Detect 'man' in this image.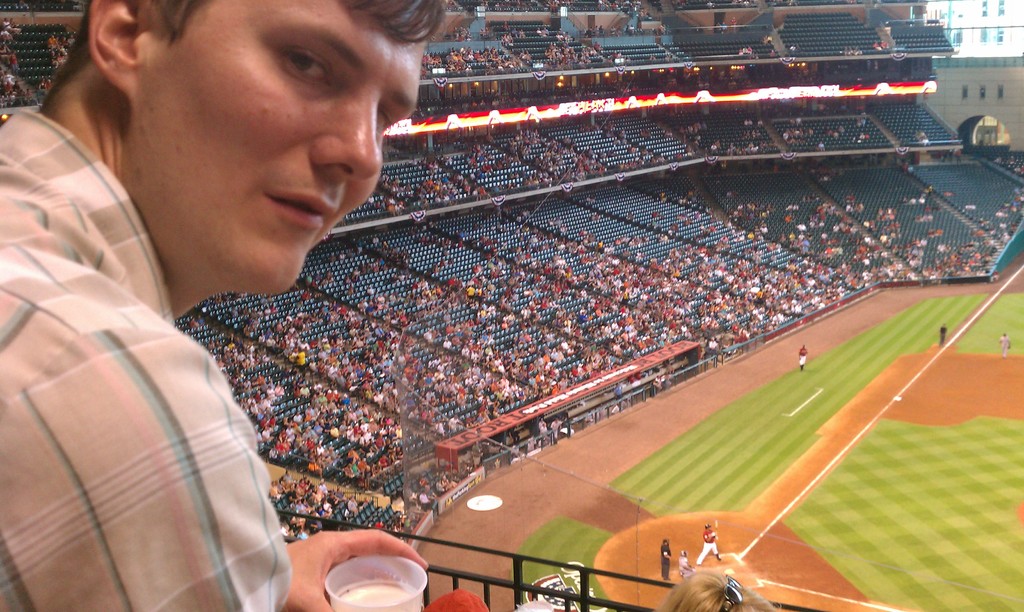
Detection: [x1=694, y1=523, x2=719, y2=564].
